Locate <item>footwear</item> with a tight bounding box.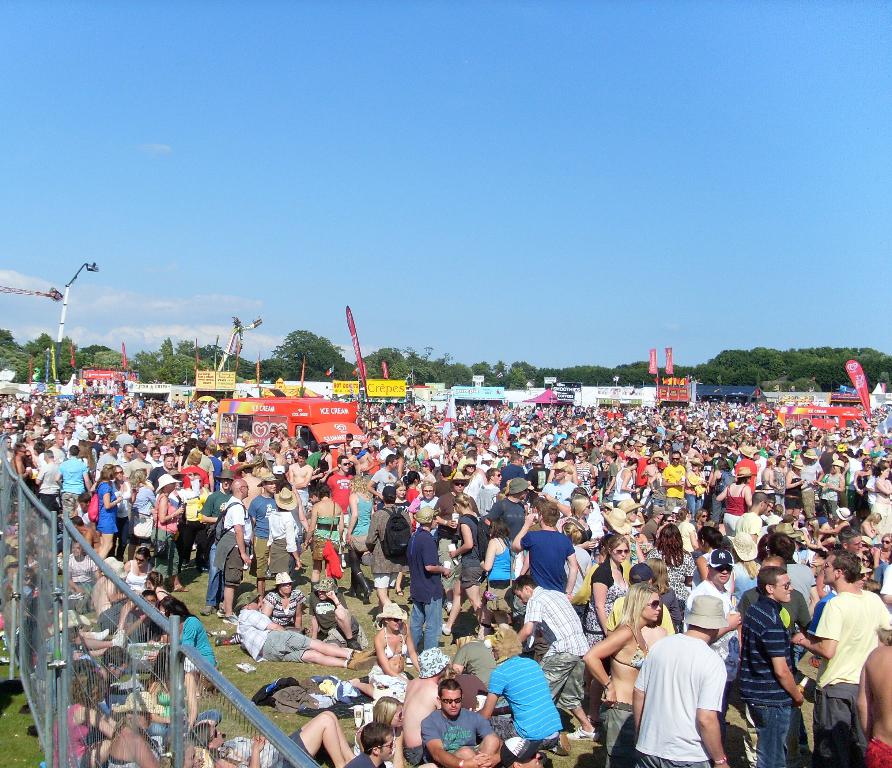
217:609:226:620.
